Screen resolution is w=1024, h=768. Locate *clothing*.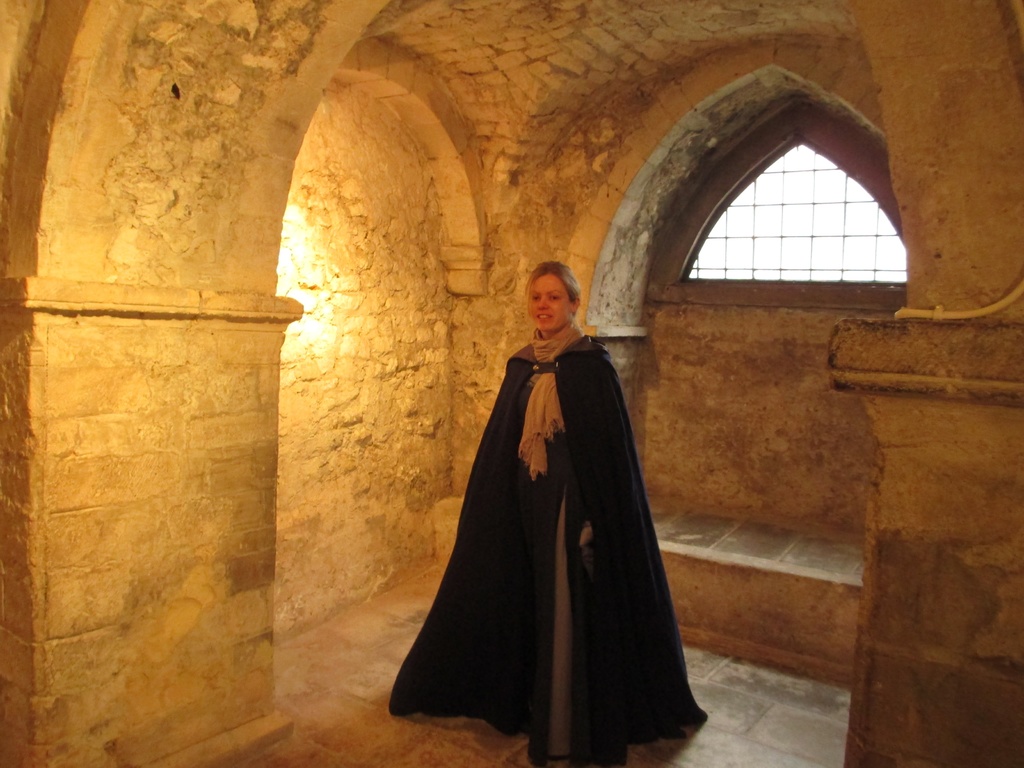
x1=407, y1=280, x2=686, y2=758.
